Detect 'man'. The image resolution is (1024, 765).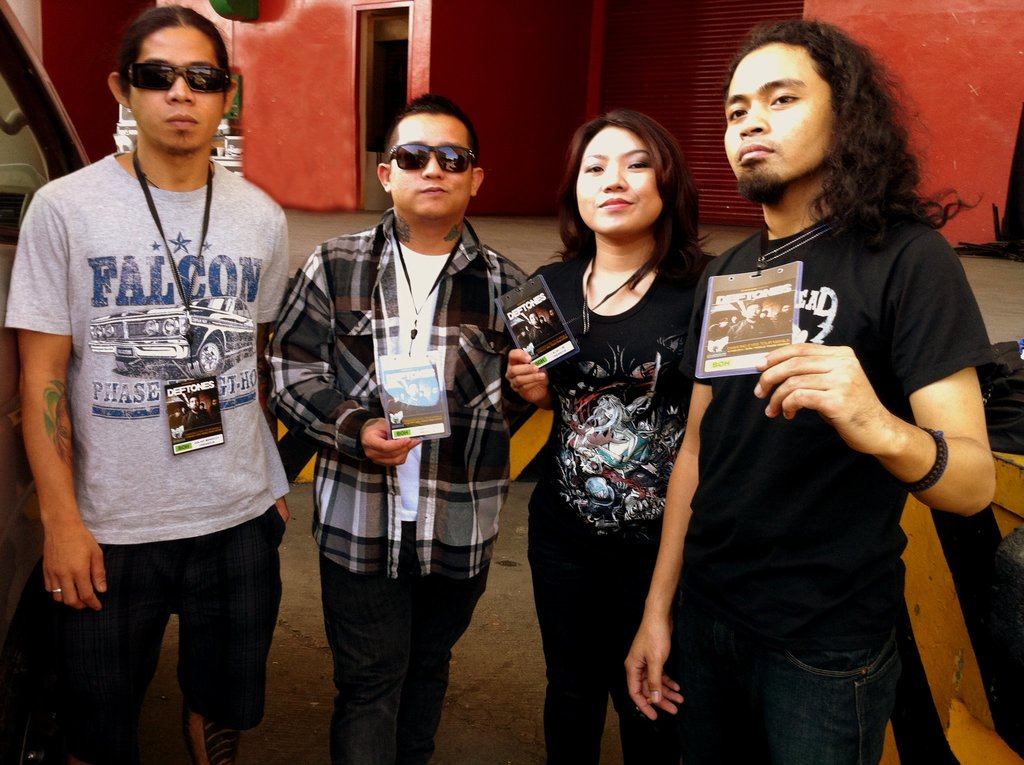
box(6, 7, 293, 764).
